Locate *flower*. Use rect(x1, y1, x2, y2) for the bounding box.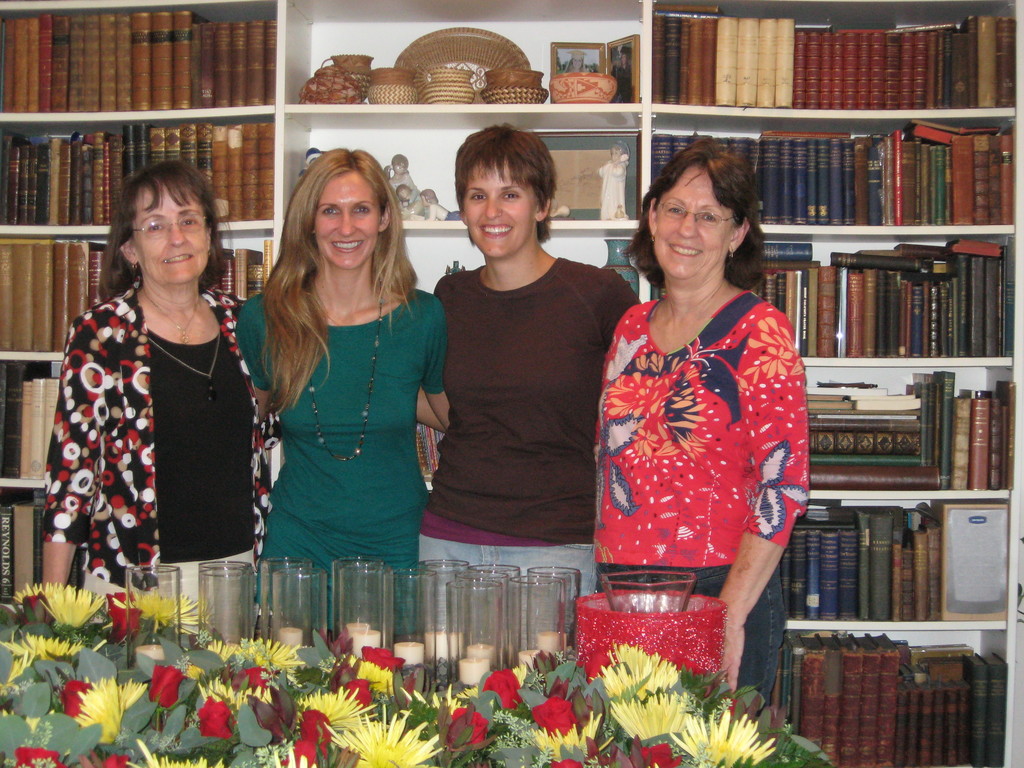
rect(292, 686, 383, 742).
